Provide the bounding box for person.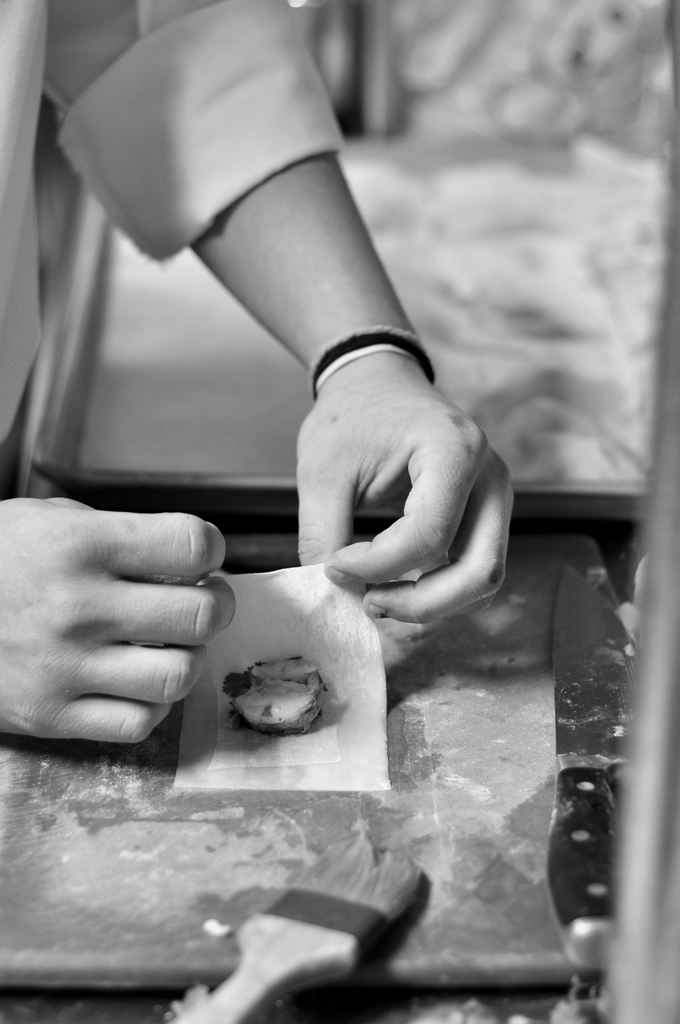
box(0, 0, 521, 749).
